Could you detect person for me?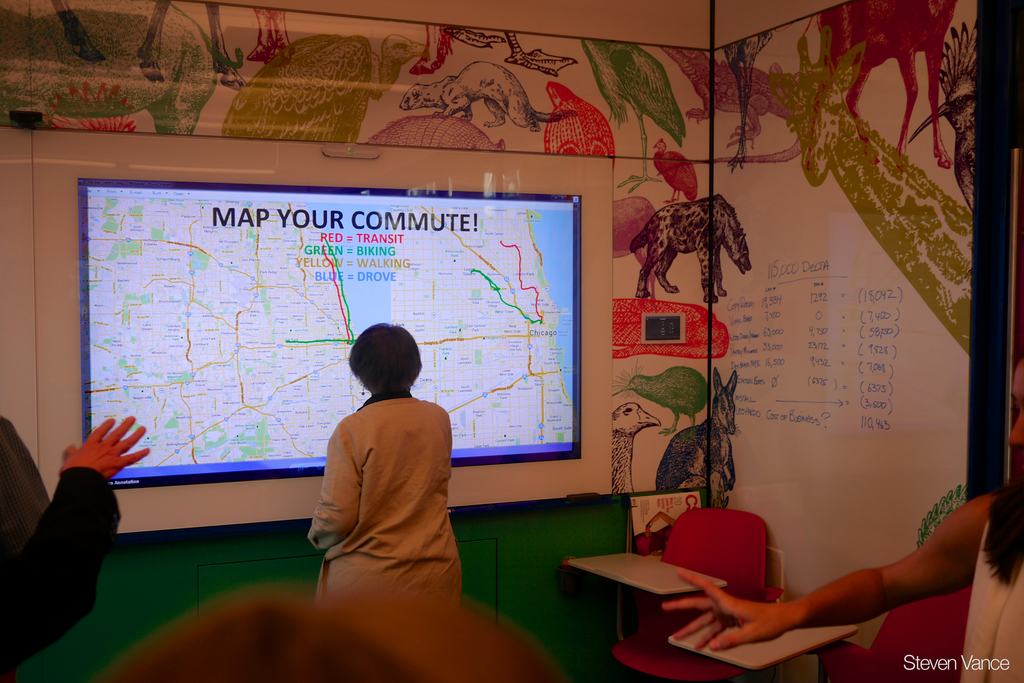
Detection result: (left=655, top=354, right=1023, bottom=682).
